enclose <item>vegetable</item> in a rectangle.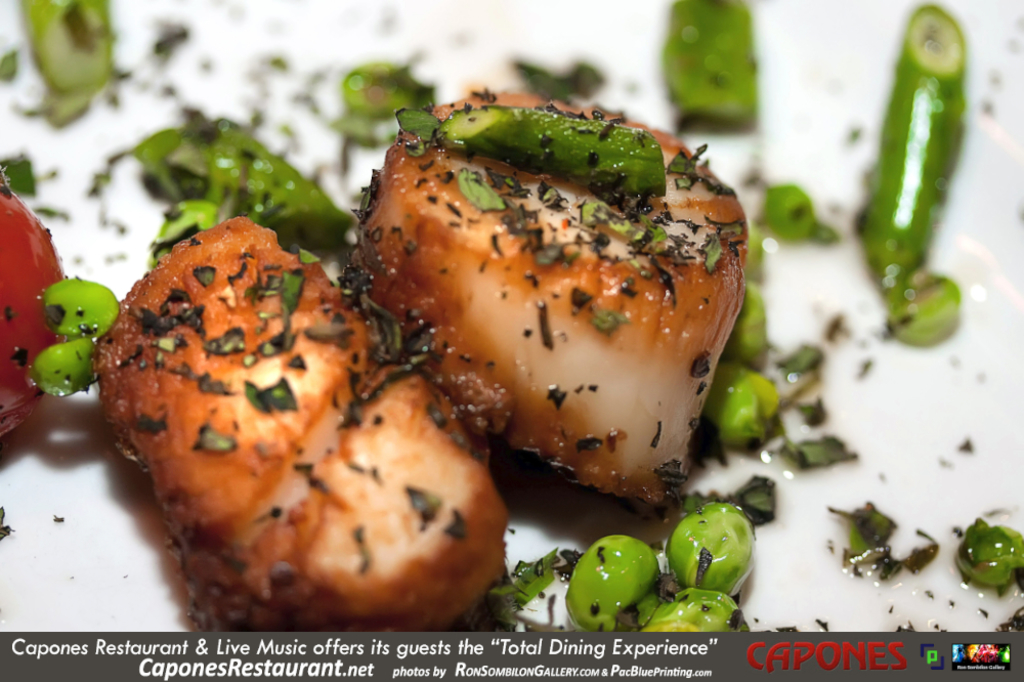
region(0, 177, 71, 438).
